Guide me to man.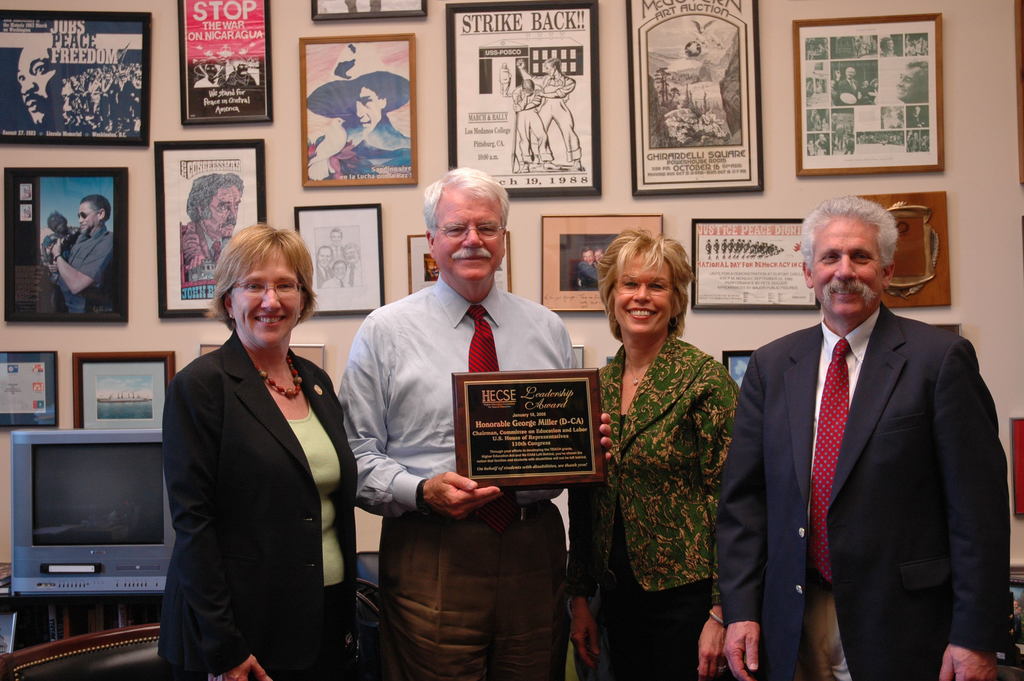
Guidance: x1=326, y1=227, x2=346, y2=260.
